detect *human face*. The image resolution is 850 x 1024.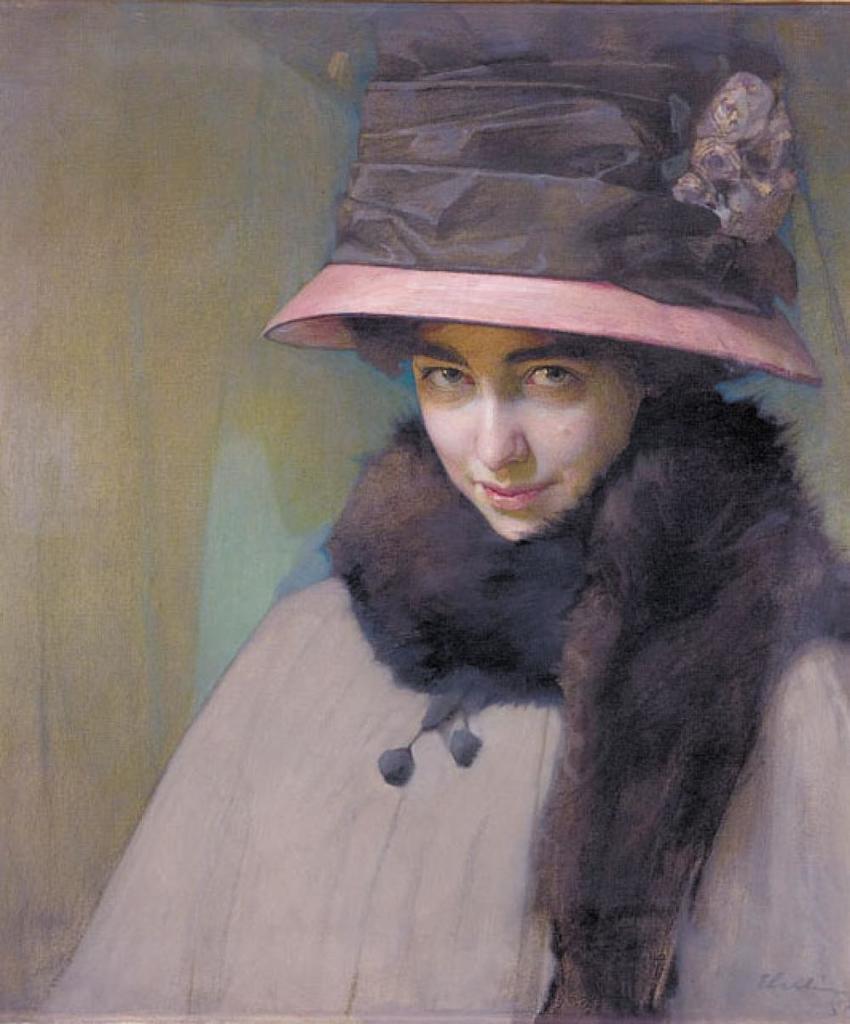
detection(410, 318, 651, 545).
